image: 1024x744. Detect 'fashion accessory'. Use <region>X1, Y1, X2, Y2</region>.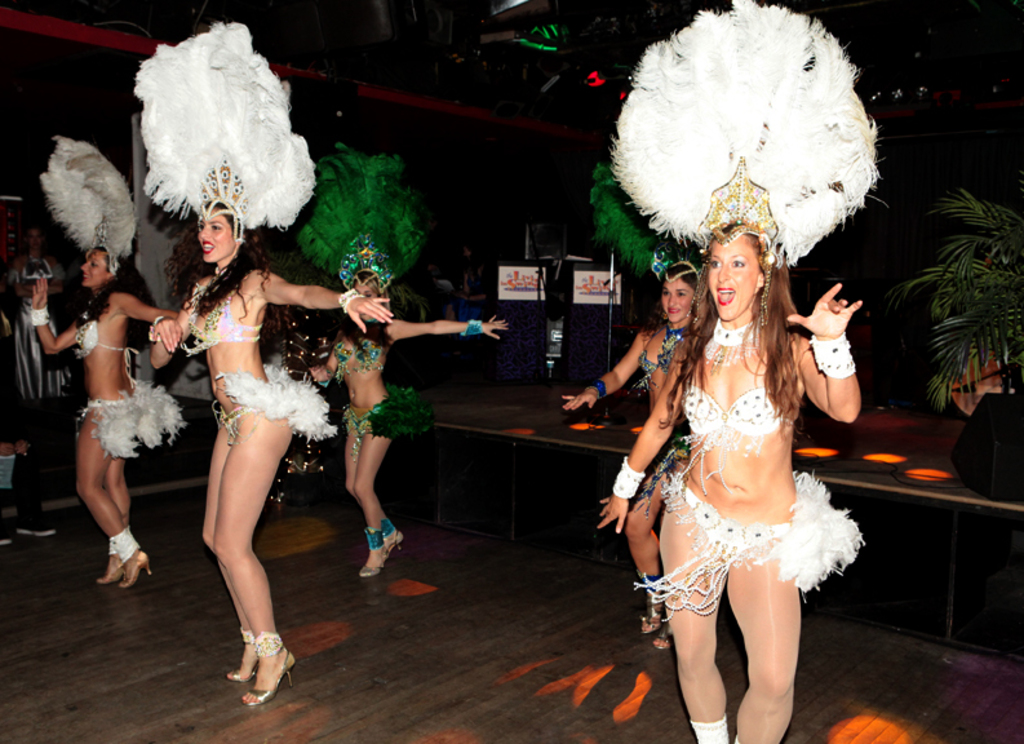
<region>337, 288, 360, 311</region>.
